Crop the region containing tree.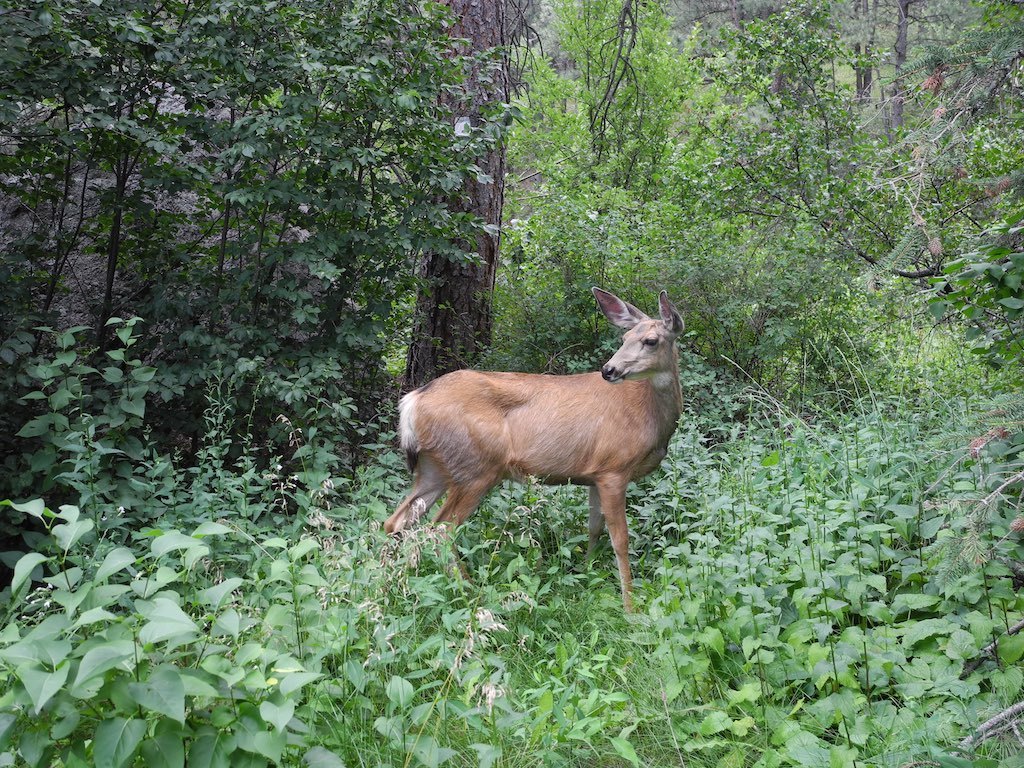
Crop region: [526, 0, 727, 347].
